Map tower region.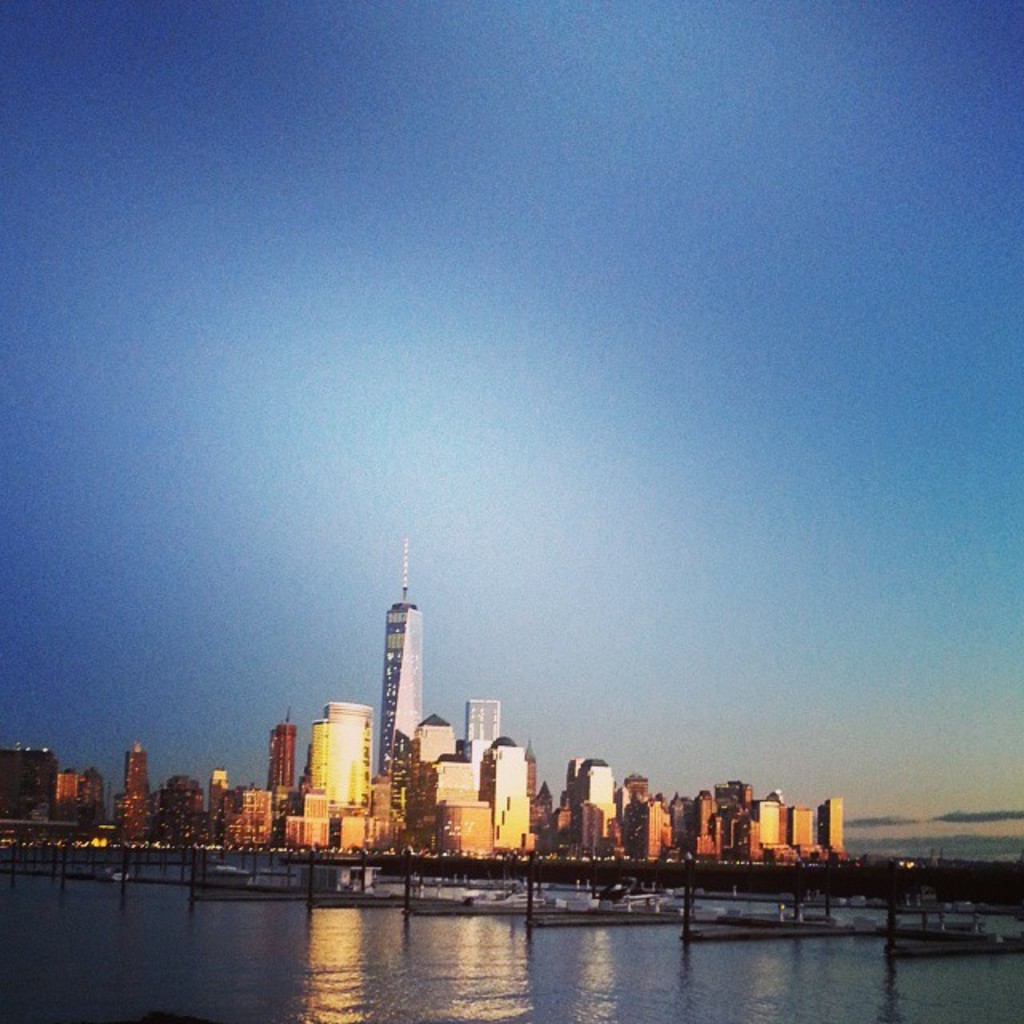
Mapped to (x1=462, y1=696, x2=504, y2=746).
